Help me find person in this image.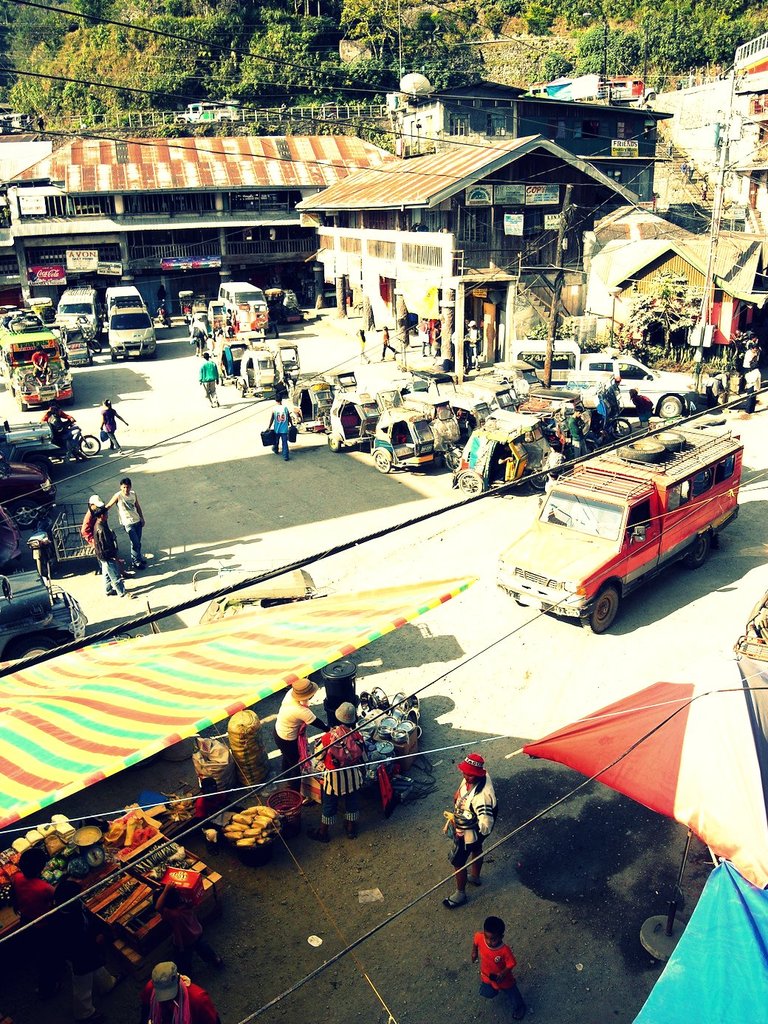
Found it: detection(377, 318, 398, 361).
